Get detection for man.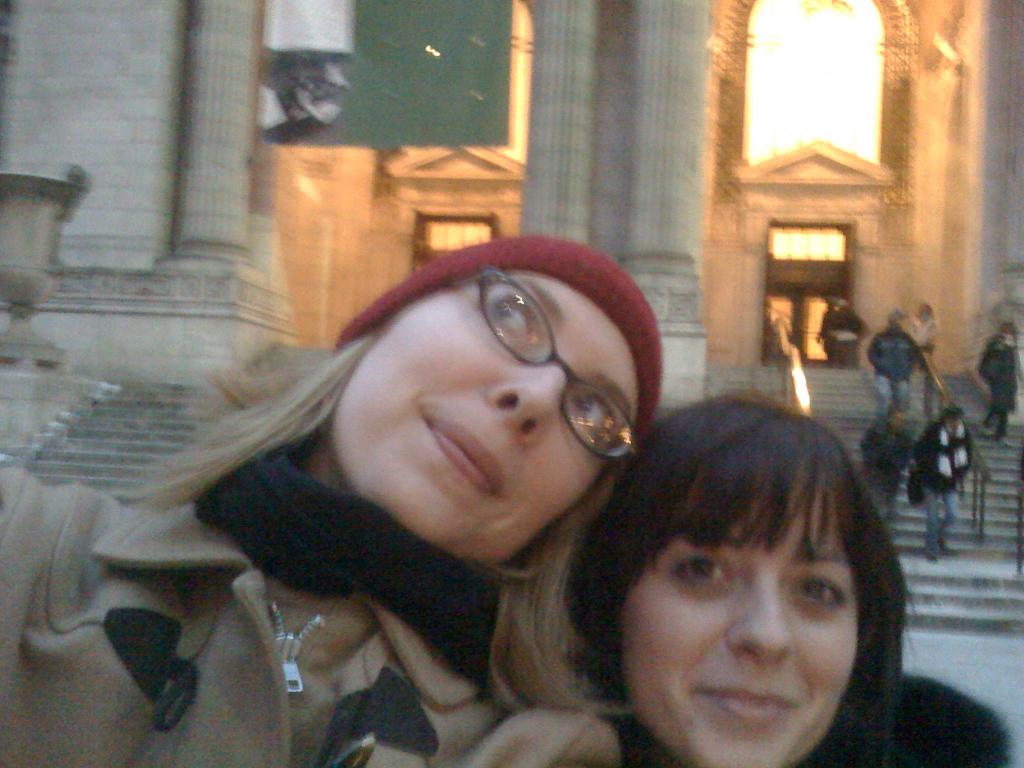
Detection: left=905, top=403, right=975, bottom=566.
